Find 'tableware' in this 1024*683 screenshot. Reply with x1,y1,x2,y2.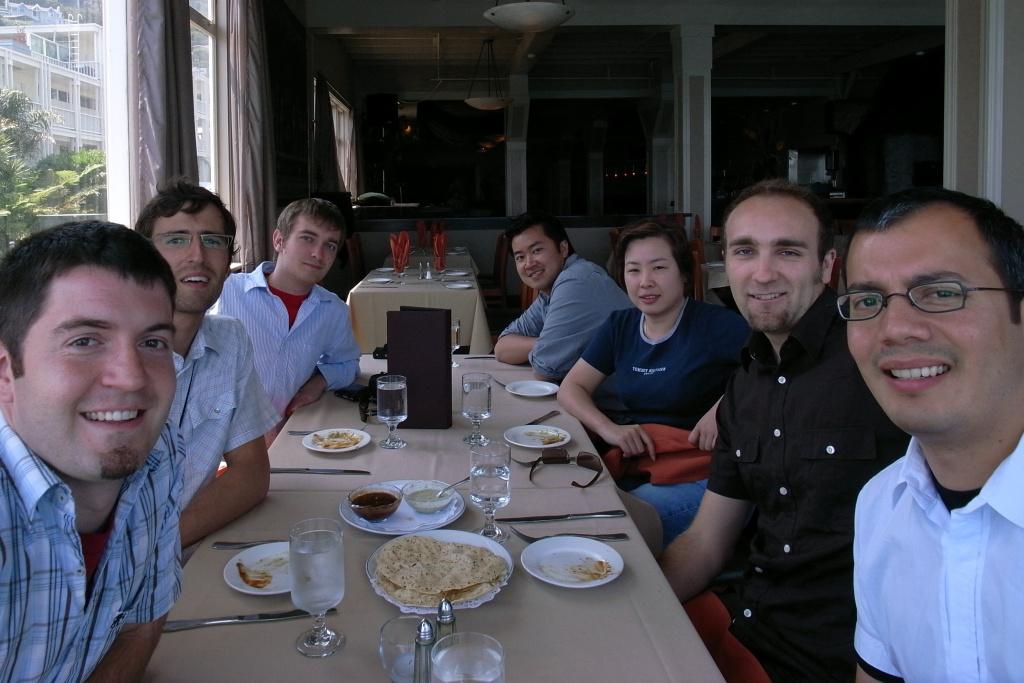
501,424,568,454.
